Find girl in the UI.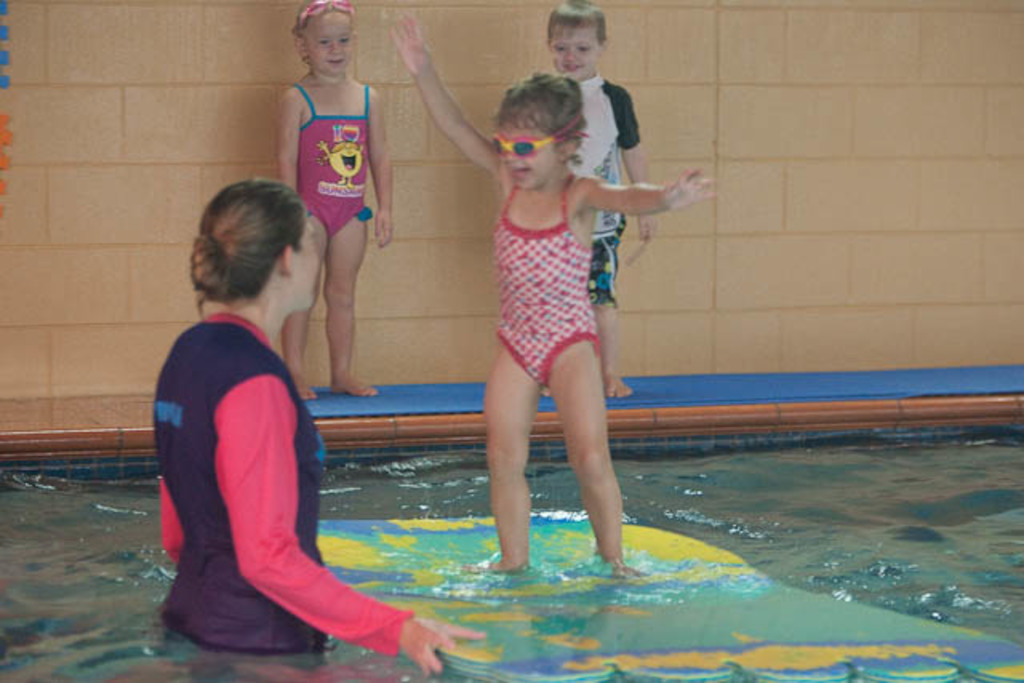
UI element at 392, 10, 712, 573.
